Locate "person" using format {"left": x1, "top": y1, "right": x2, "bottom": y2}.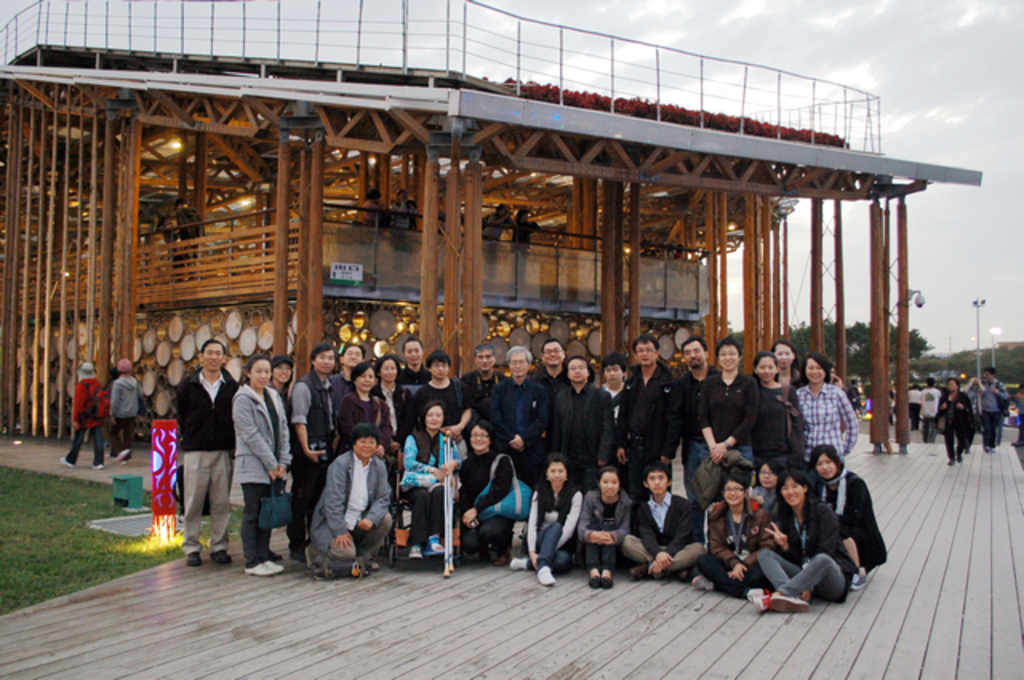
{"left": 579, "top": 469, "right": 634, "bottom": 592}.
